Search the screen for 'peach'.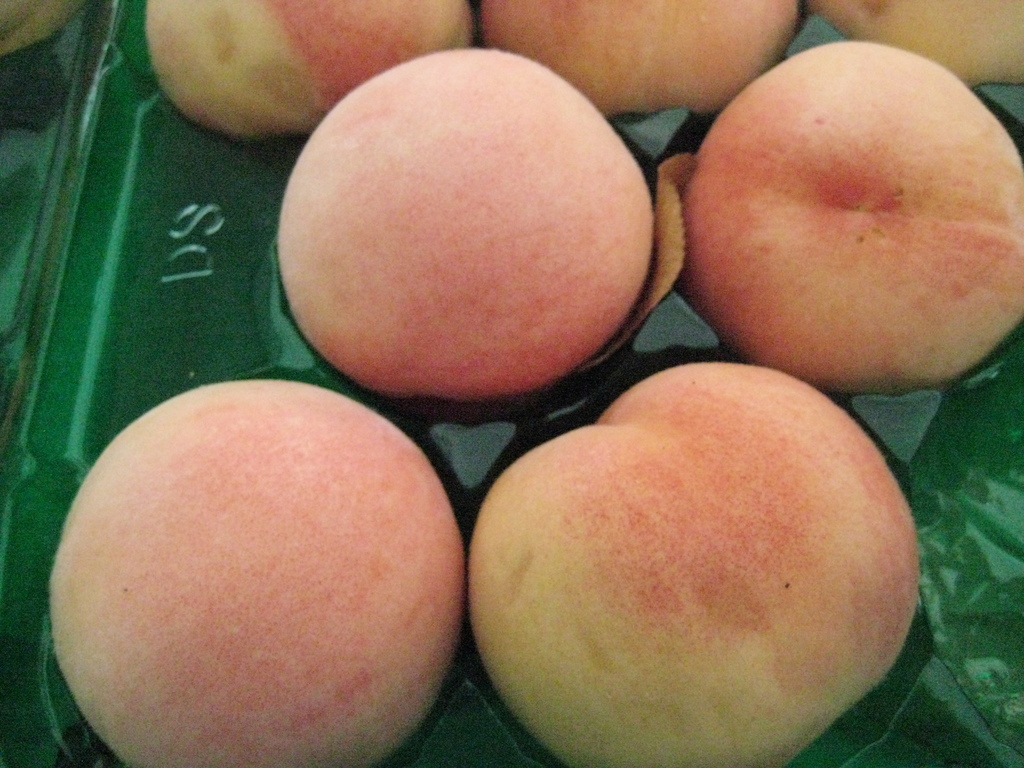
Found at box(276, 47, 654, 402).
